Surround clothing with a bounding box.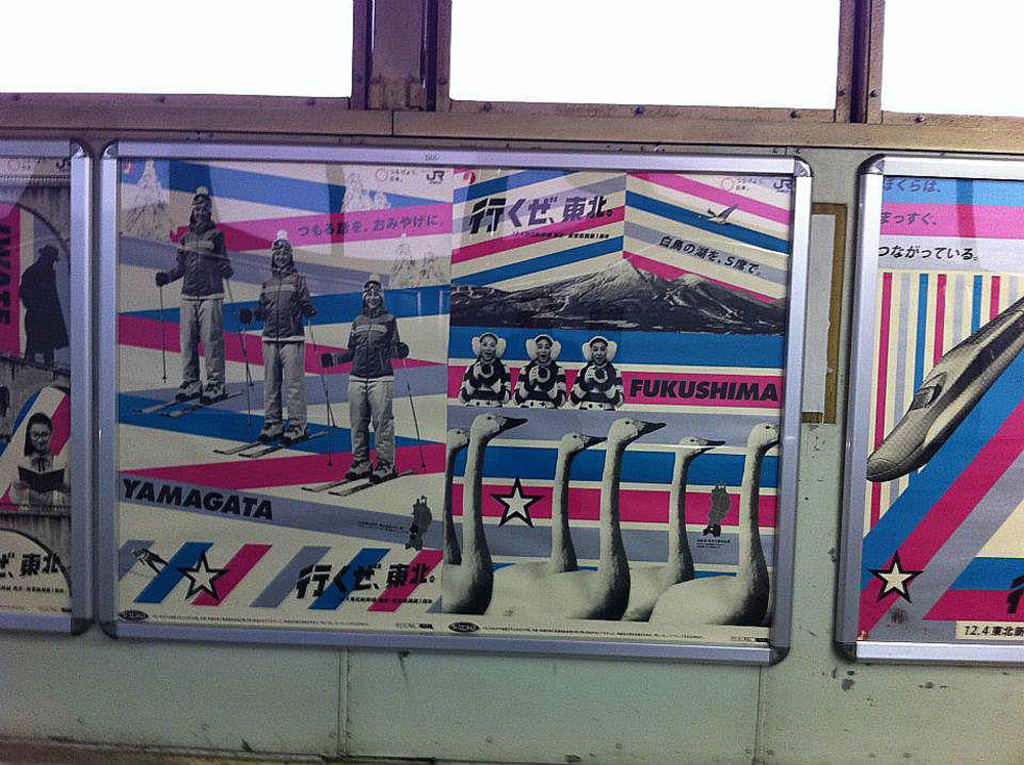
region(329, 279, 399, 454).
